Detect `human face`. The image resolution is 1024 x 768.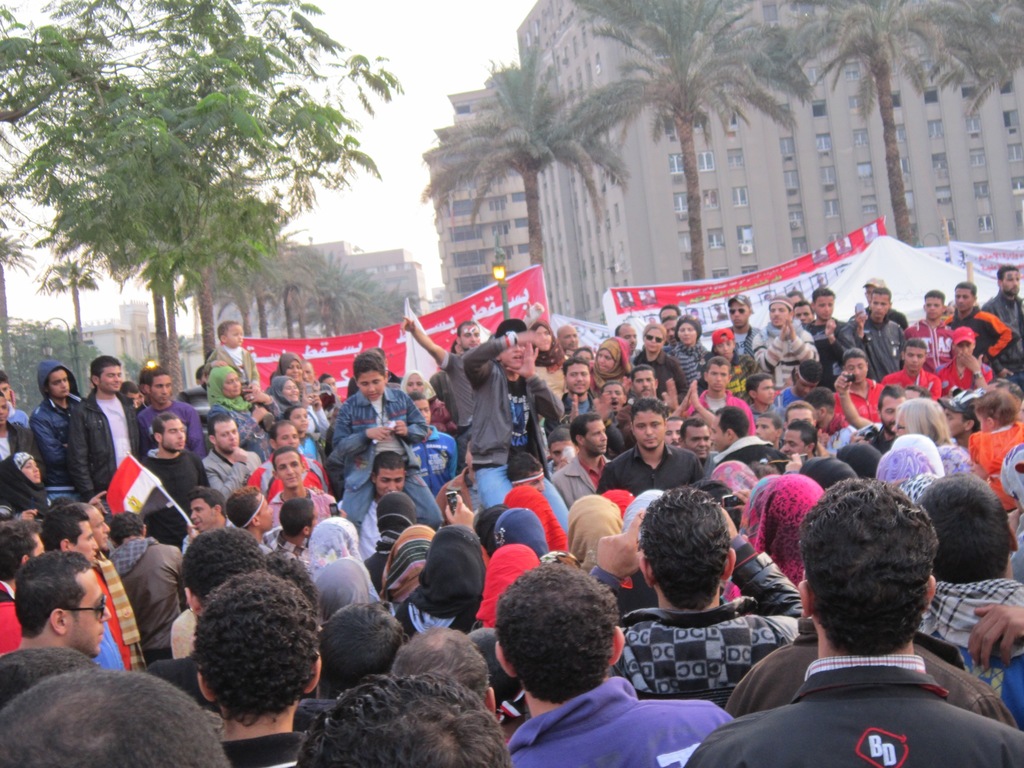
{"x1": 99, "y1": 365, "x2": 122, "y2": 391}.
